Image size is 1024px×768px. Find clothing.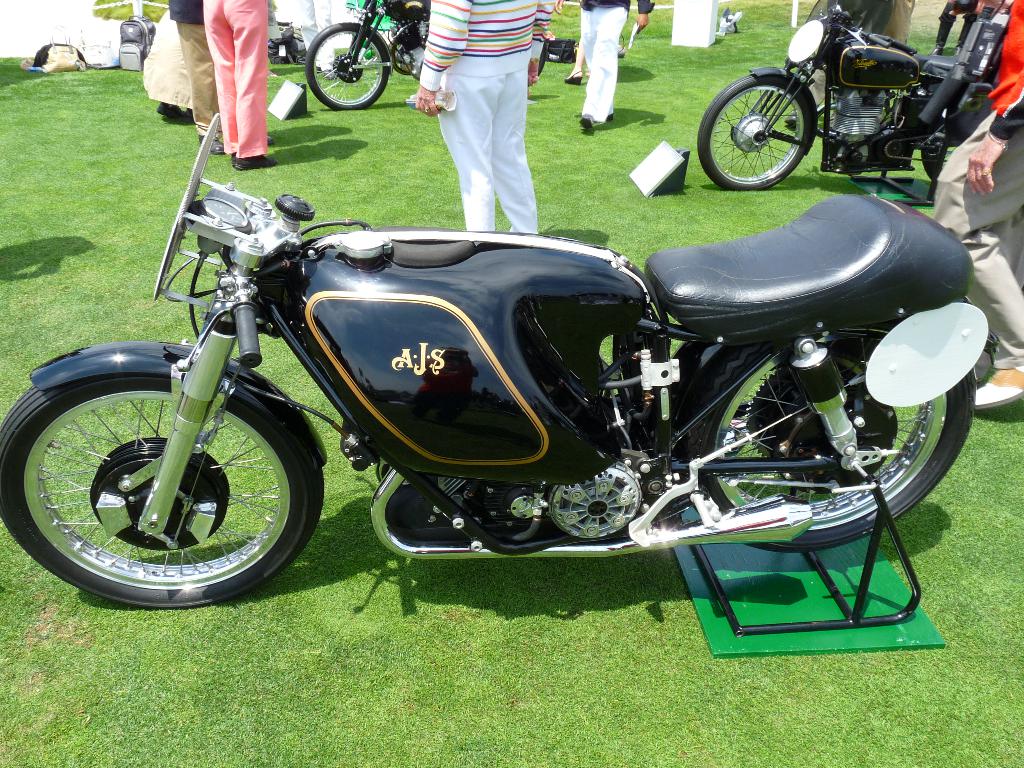
[x1=582, y1=0, x2=658, y2=129].
